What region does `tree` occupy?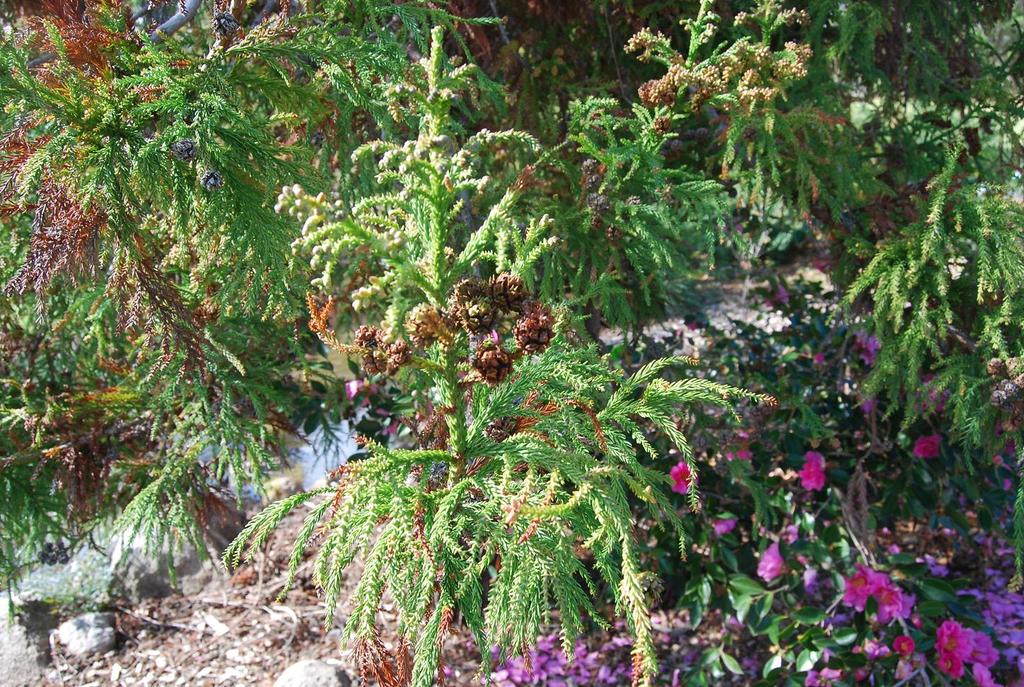
0, 0, 1023, 686.
